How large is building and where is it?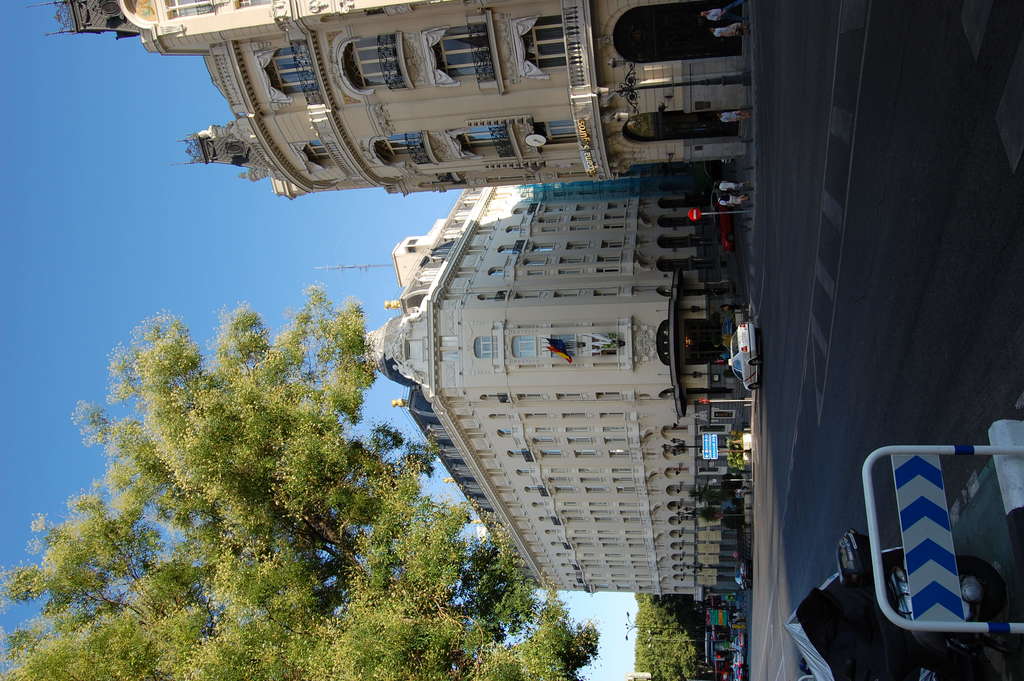
Bounding box: l=47, t=0, r=745, b=198.
